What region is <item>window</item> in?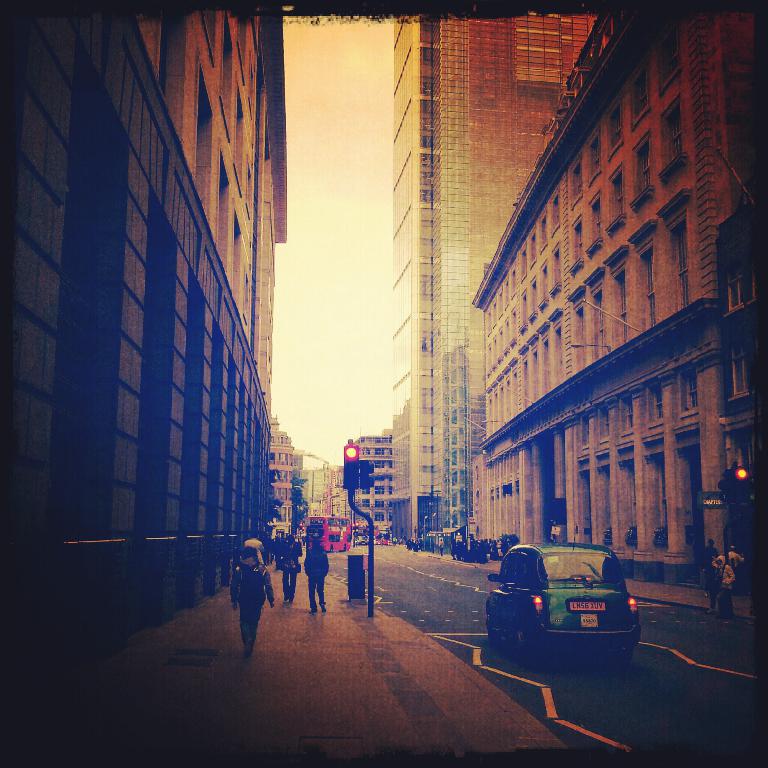
locate(641, 248, 652, 326).
